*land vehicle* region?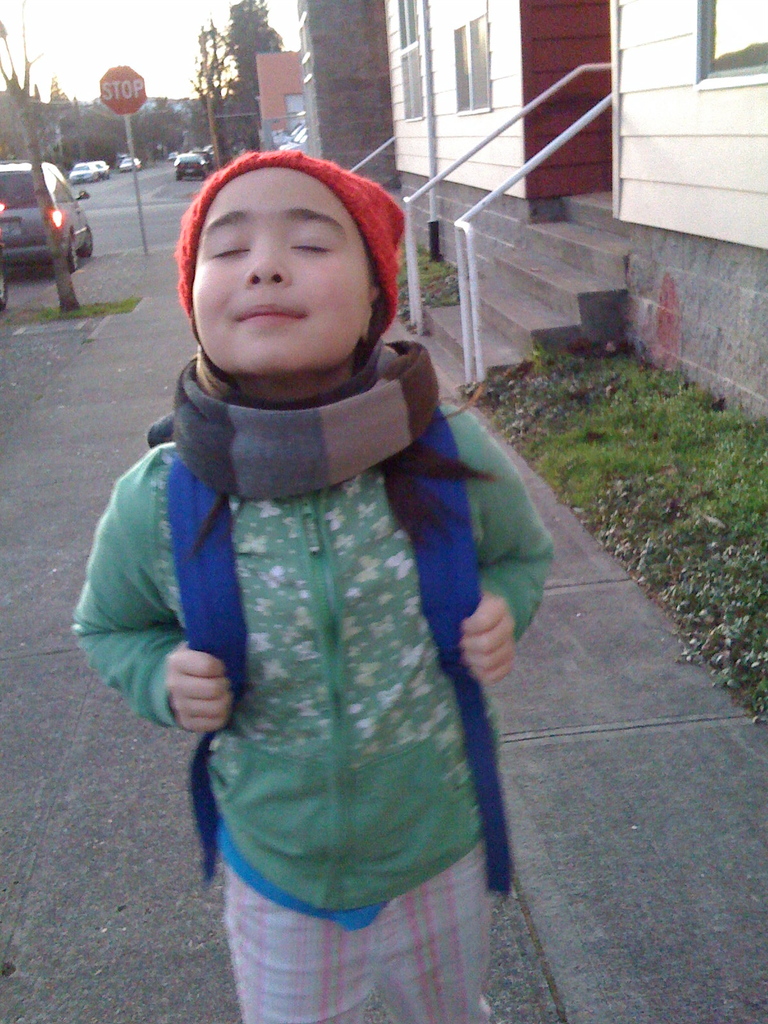
region(0, 159, 96, 274)
